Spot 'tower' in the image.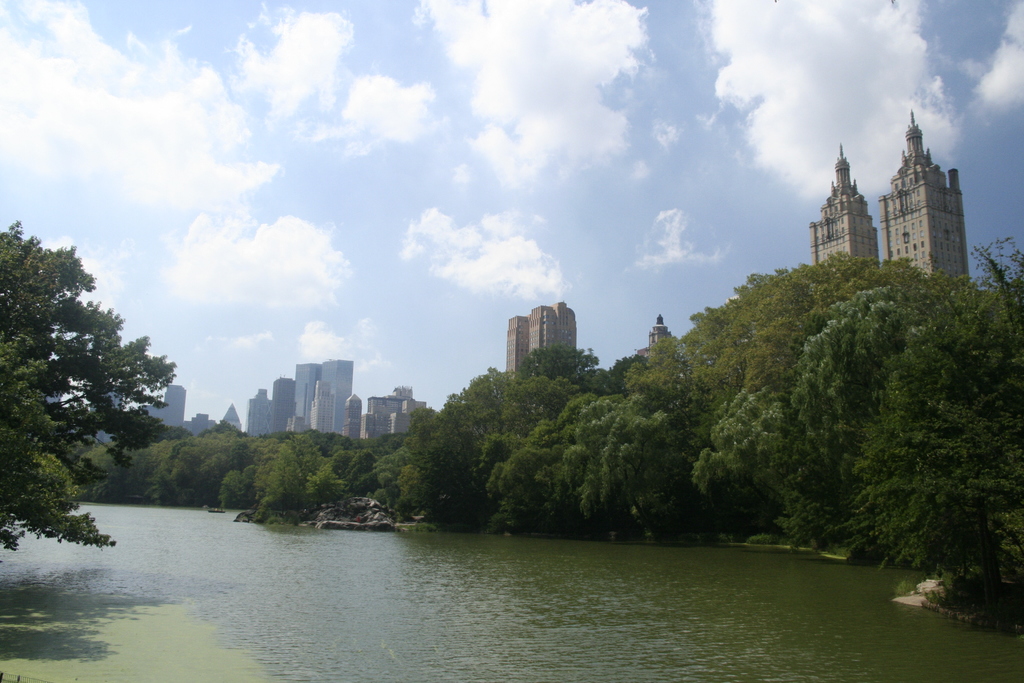
'tower' found at [left=867, top=102, right=977, bottom=264].
